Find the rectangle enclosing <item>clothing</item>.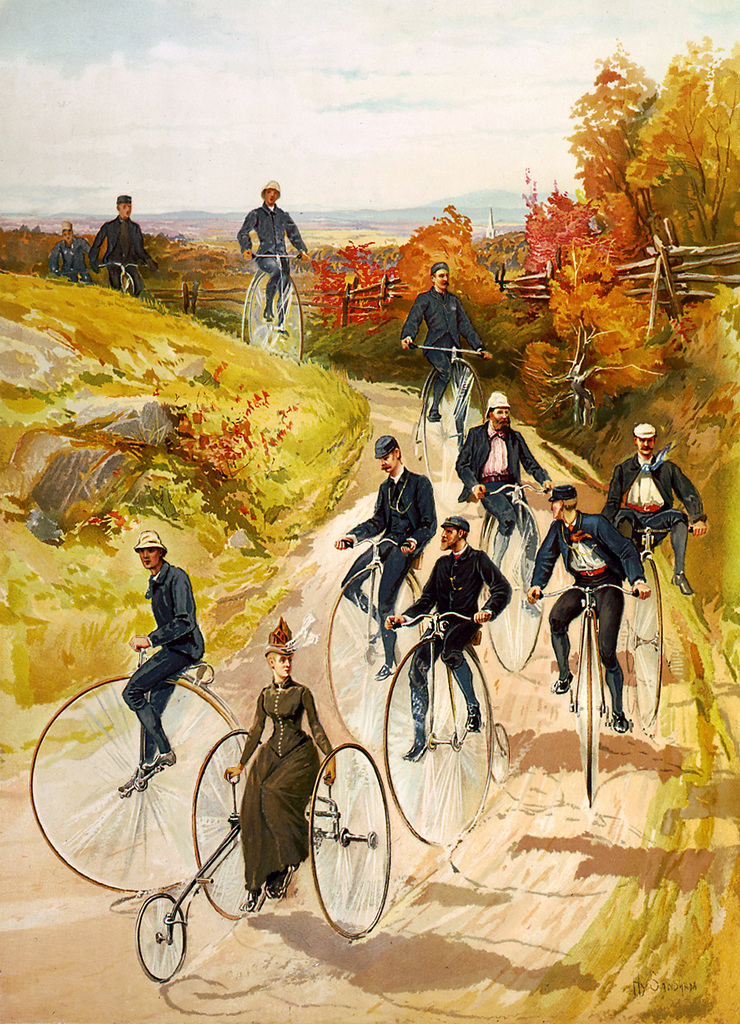
[left=46, top=233, right=92, bottom=281].
